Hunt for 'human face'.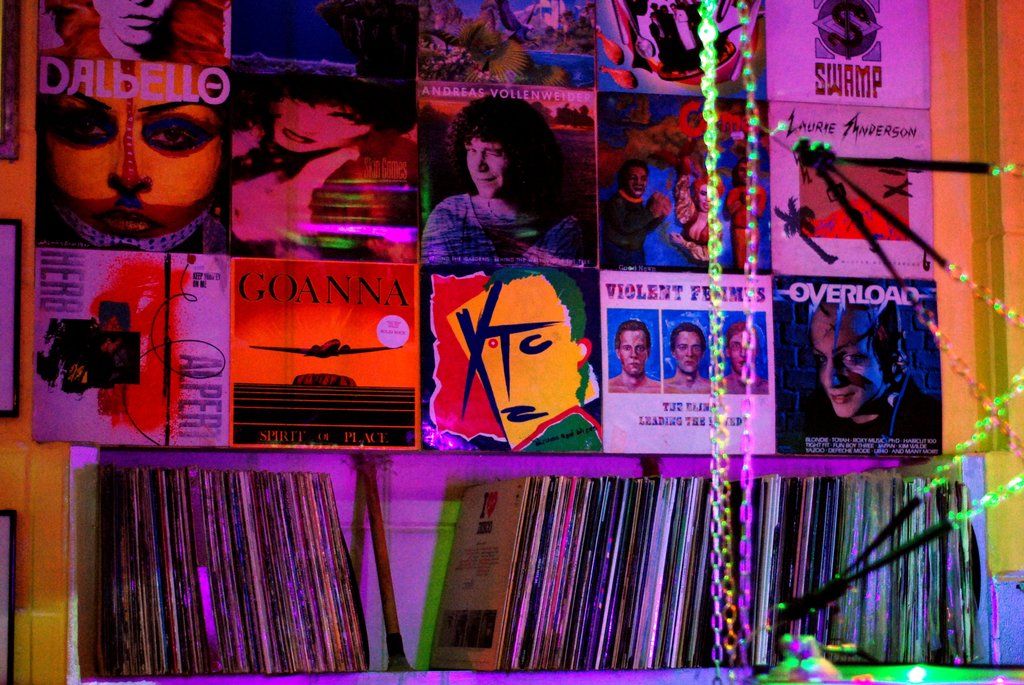
Hunted down at (52,61,219,237).
